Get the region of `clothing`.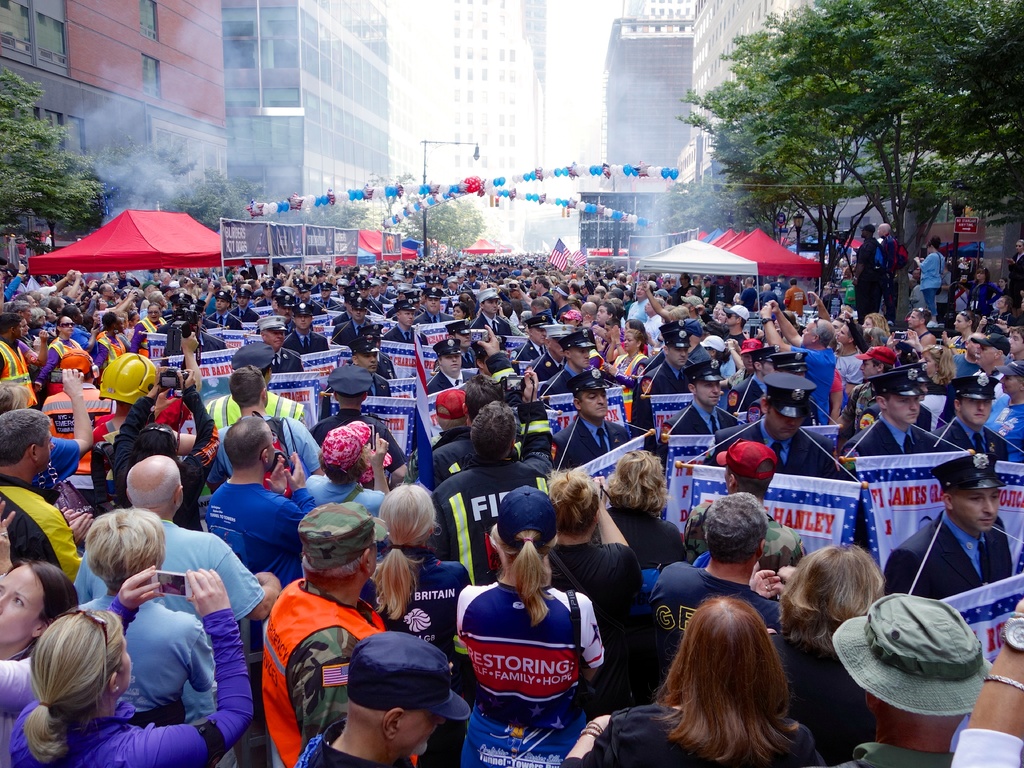
835:735:952:767.
